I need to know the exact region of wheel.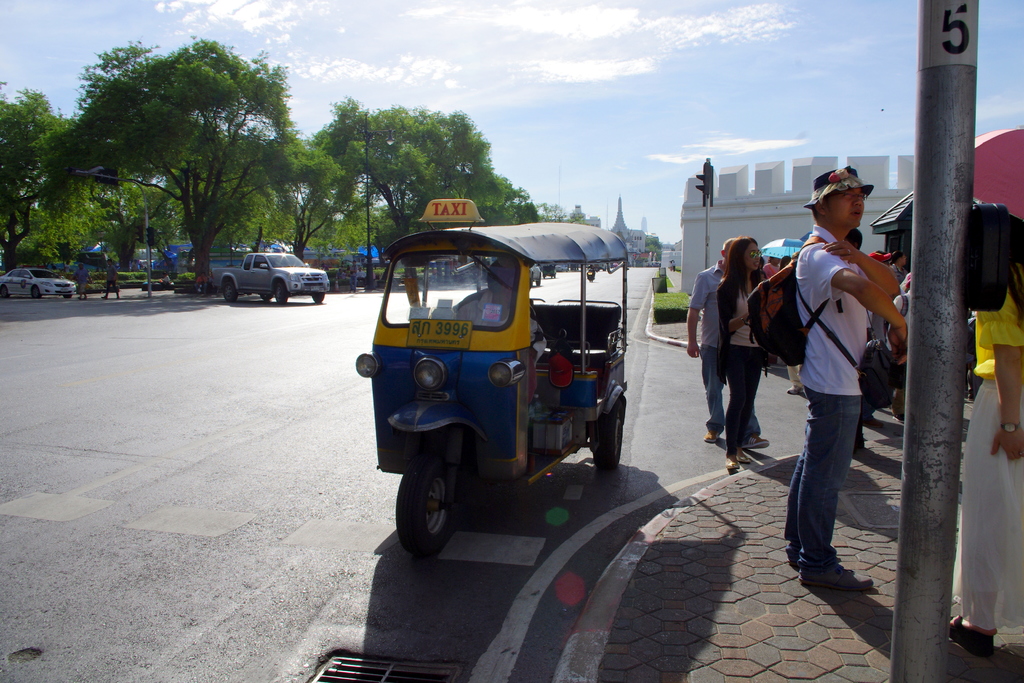
Region: select_region(311, 295, 323, 303).
